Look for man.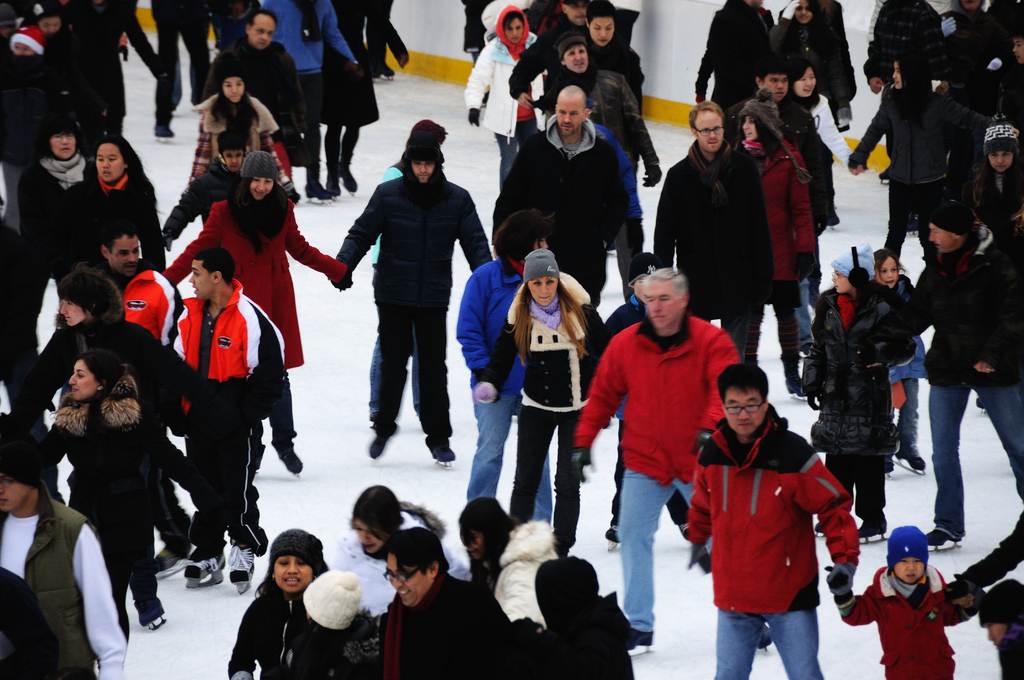
Found: bbox=(376, 527, 518, 679).
